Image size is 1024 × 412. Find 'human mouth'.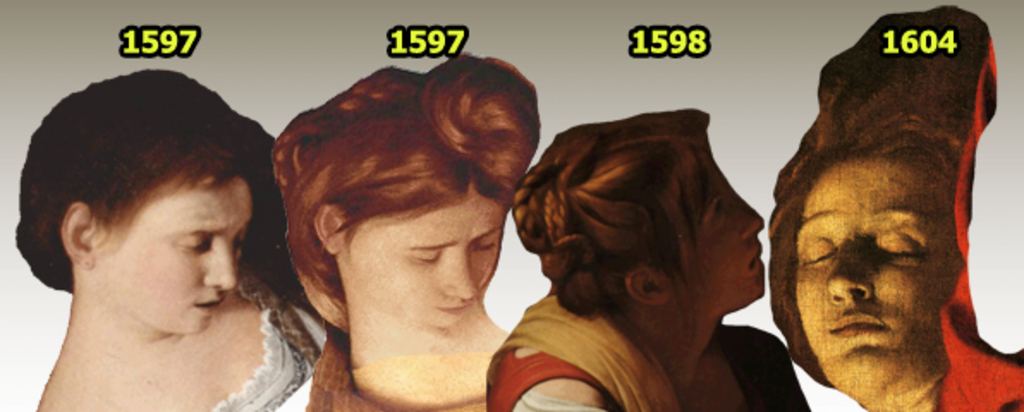
region(747, 247, 763, 276).
